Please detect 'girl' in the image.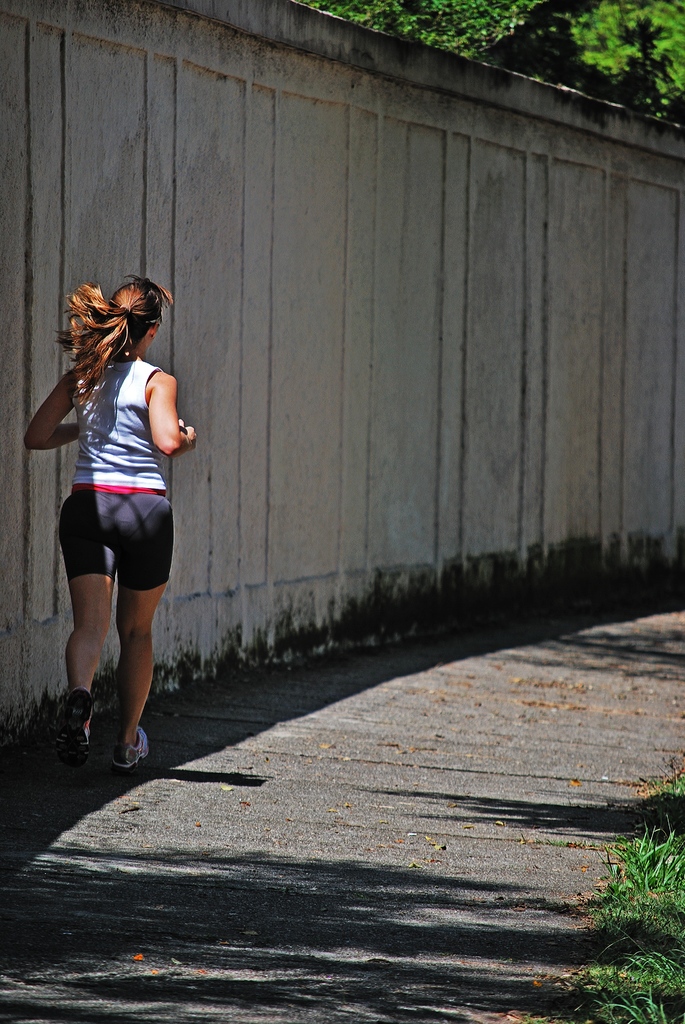
(24, 278, 196, 769).
